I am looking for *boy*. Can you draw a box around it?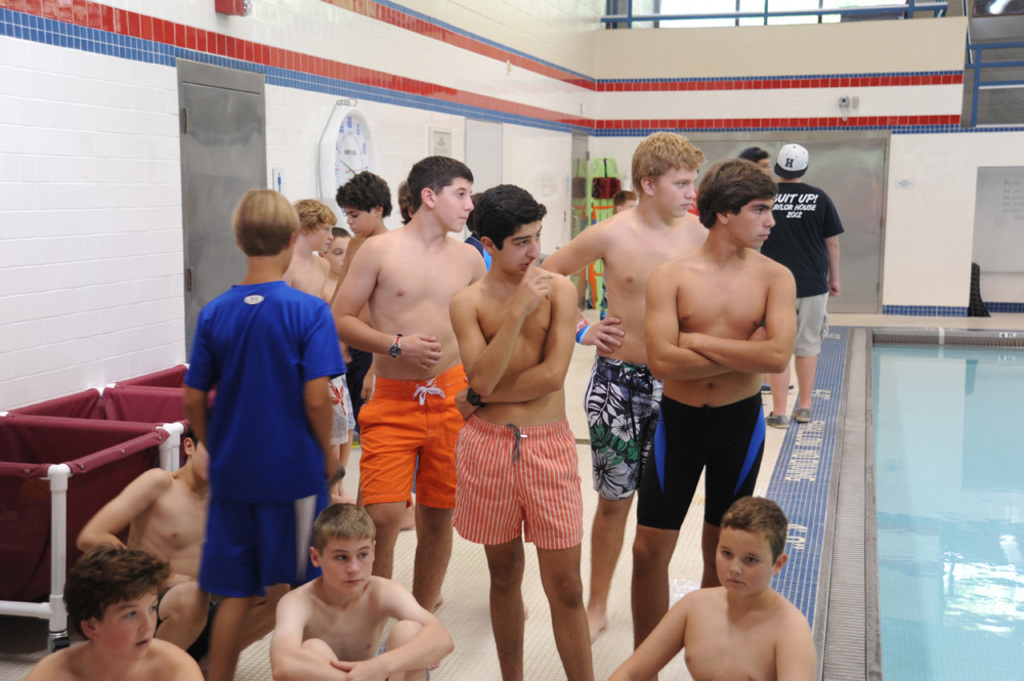
Sure, the bounding box is bbox=(176, 181, 340, 680).
